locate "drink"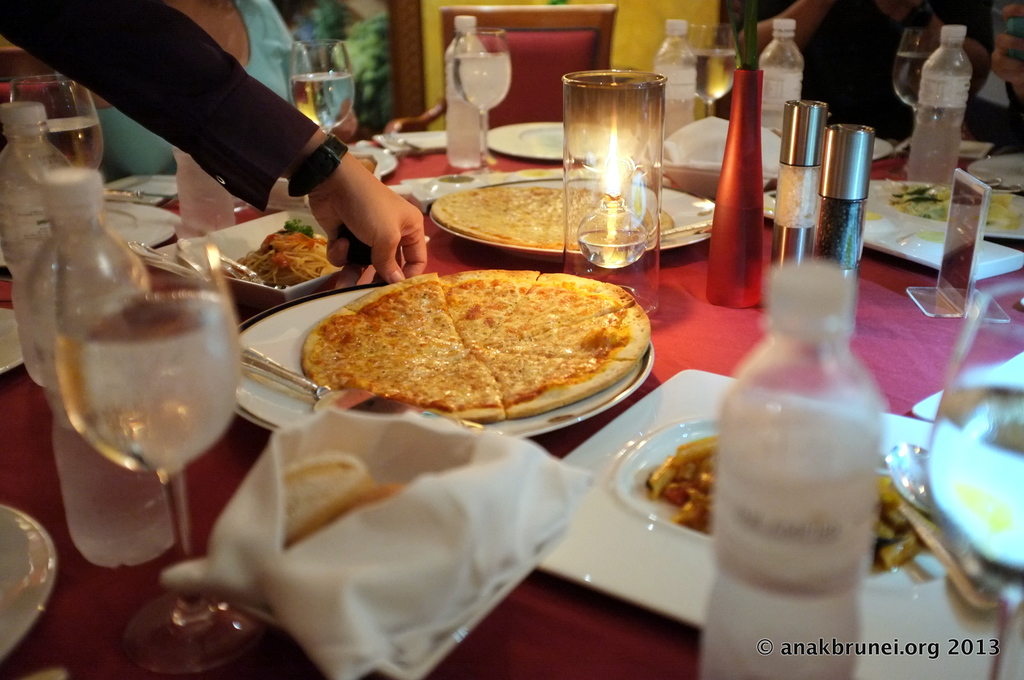
[x1=660, y1=19, x2=696, y2=150]
